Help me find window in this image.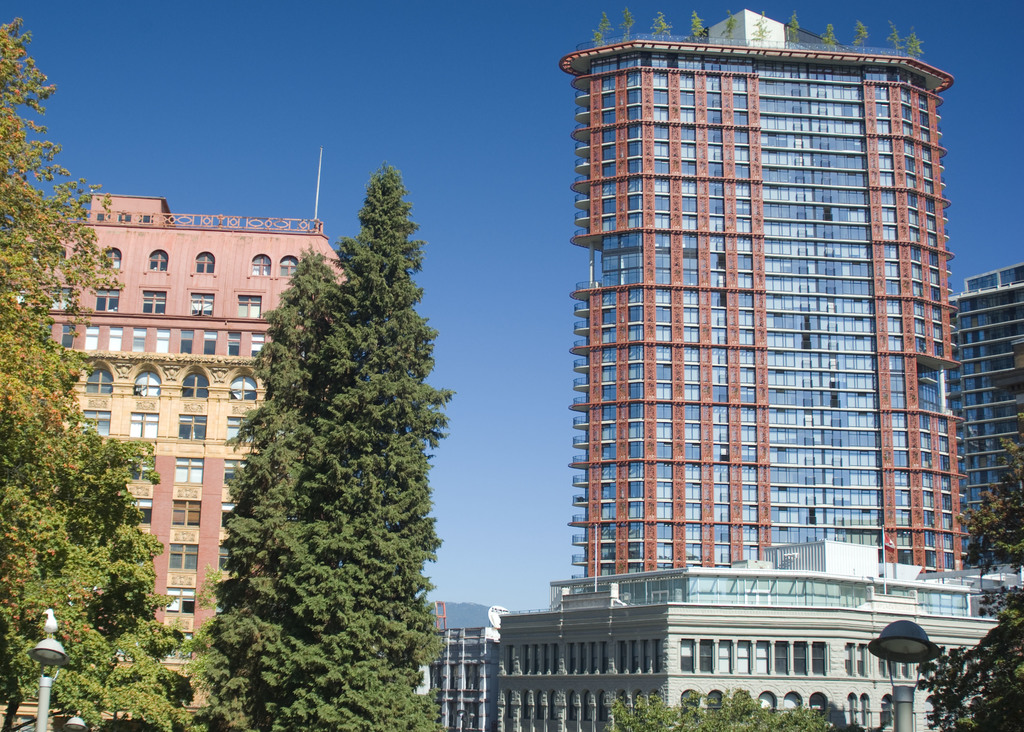
Found it: <bbox>163, 628, 198, 662</bbox>.
